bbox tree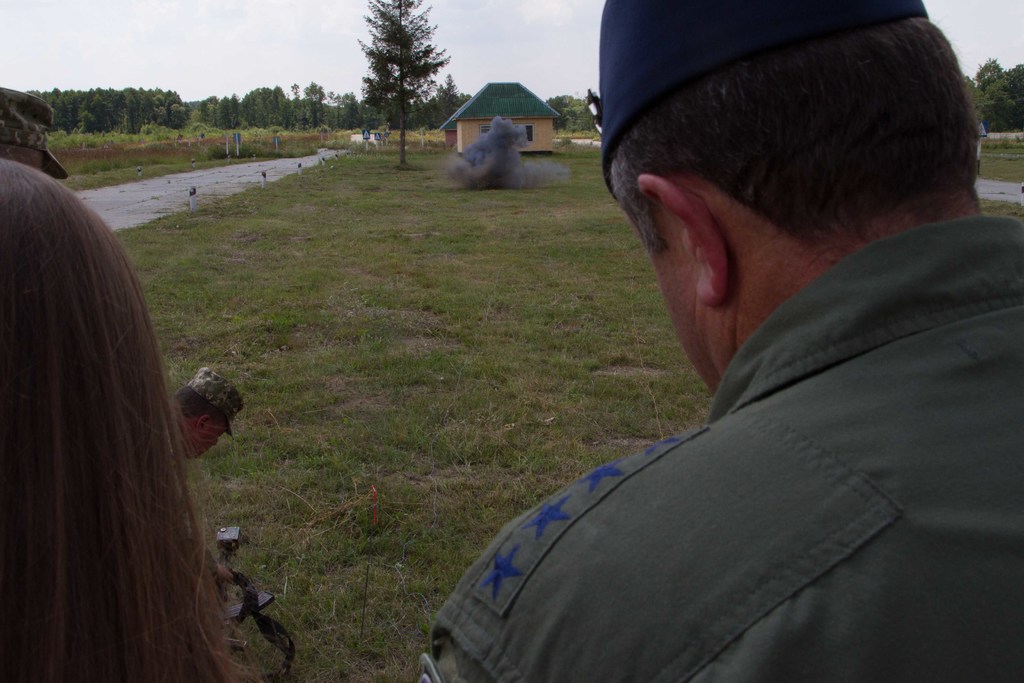
locate(227, 95, 241, 128)
